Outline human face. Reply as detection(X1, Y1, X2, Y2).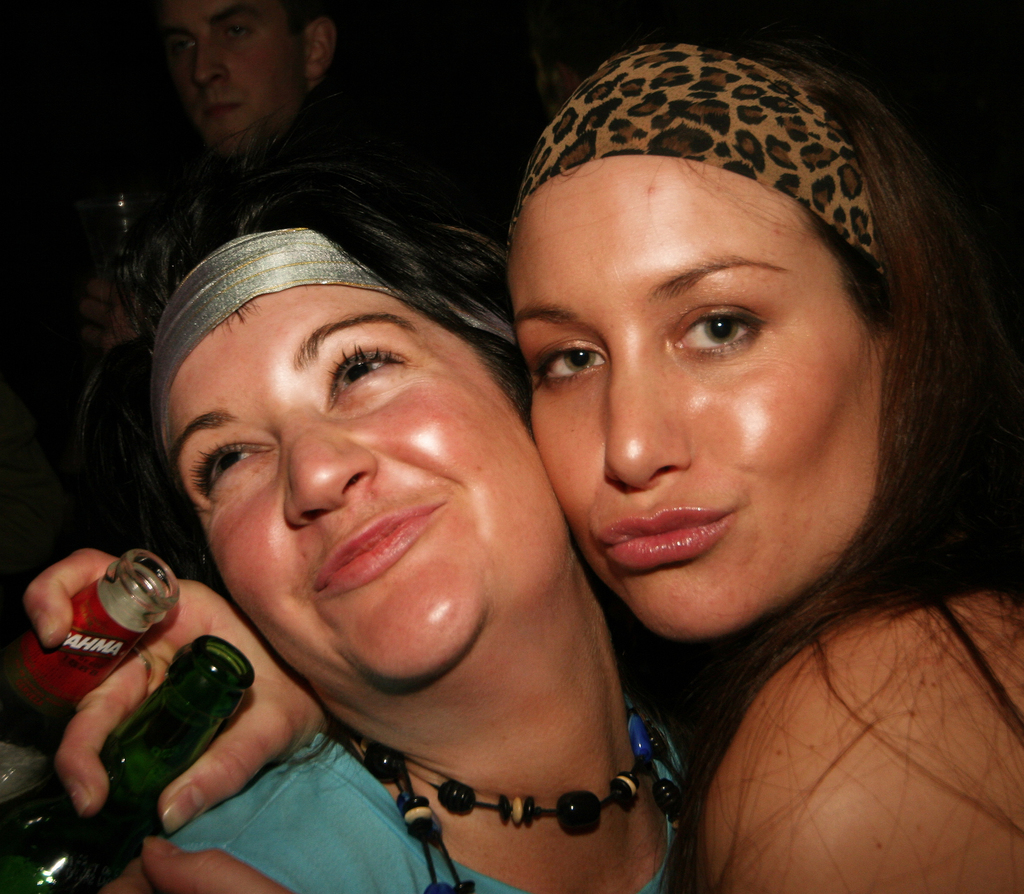
detection(166, 284, 572, 697).
